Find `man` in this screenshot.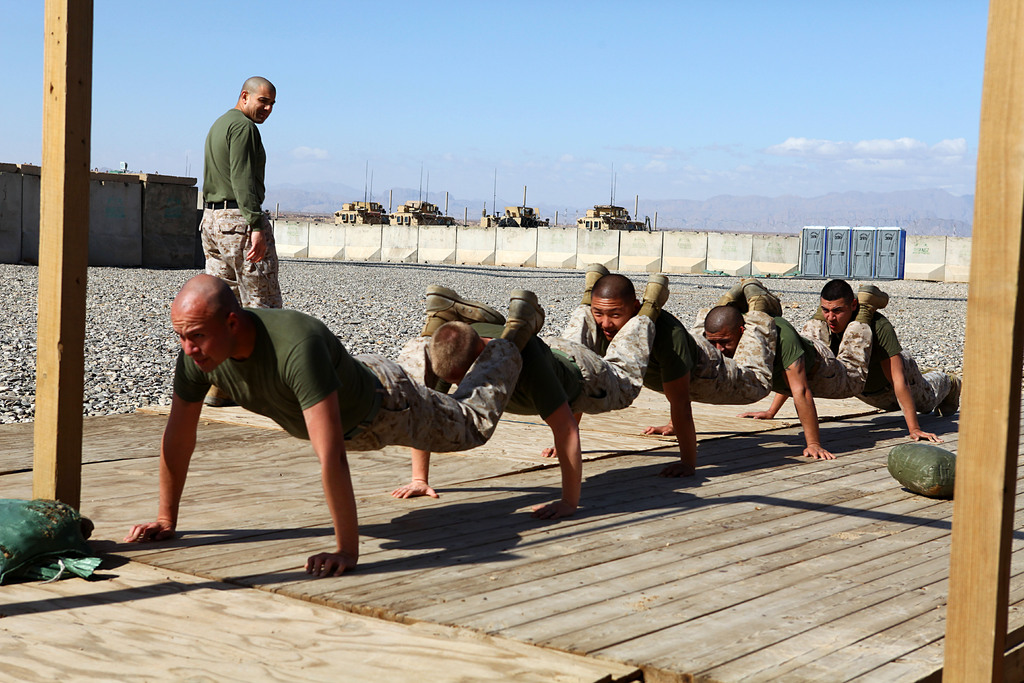
The bounding box for `man` is select_region(737, 274, 984, 443).
